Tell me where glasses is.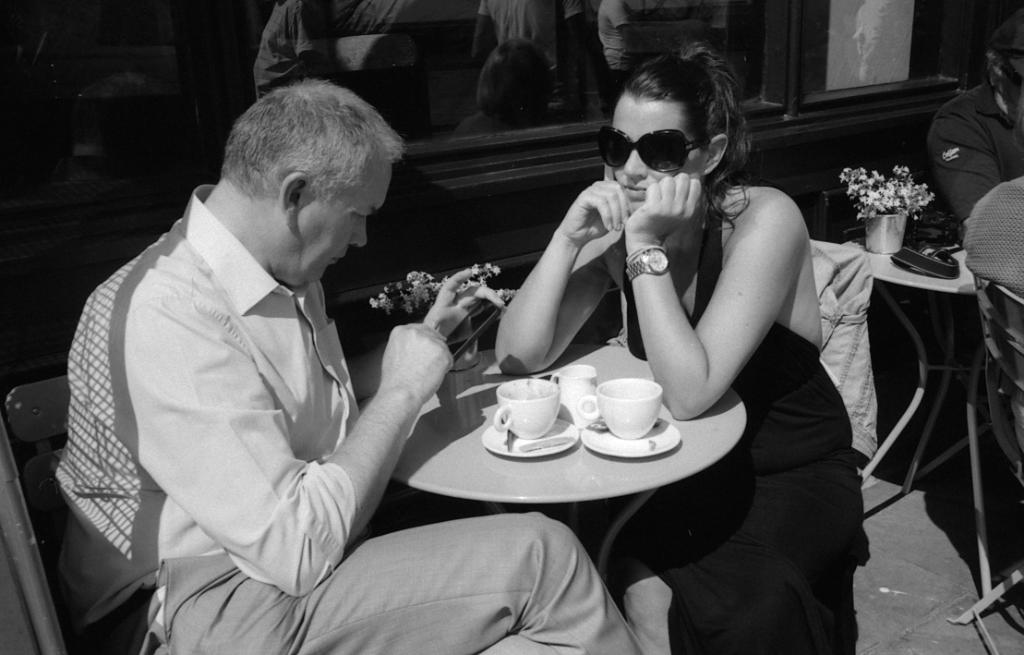
glasses is at bbox=[591, 127, 711, 176].
